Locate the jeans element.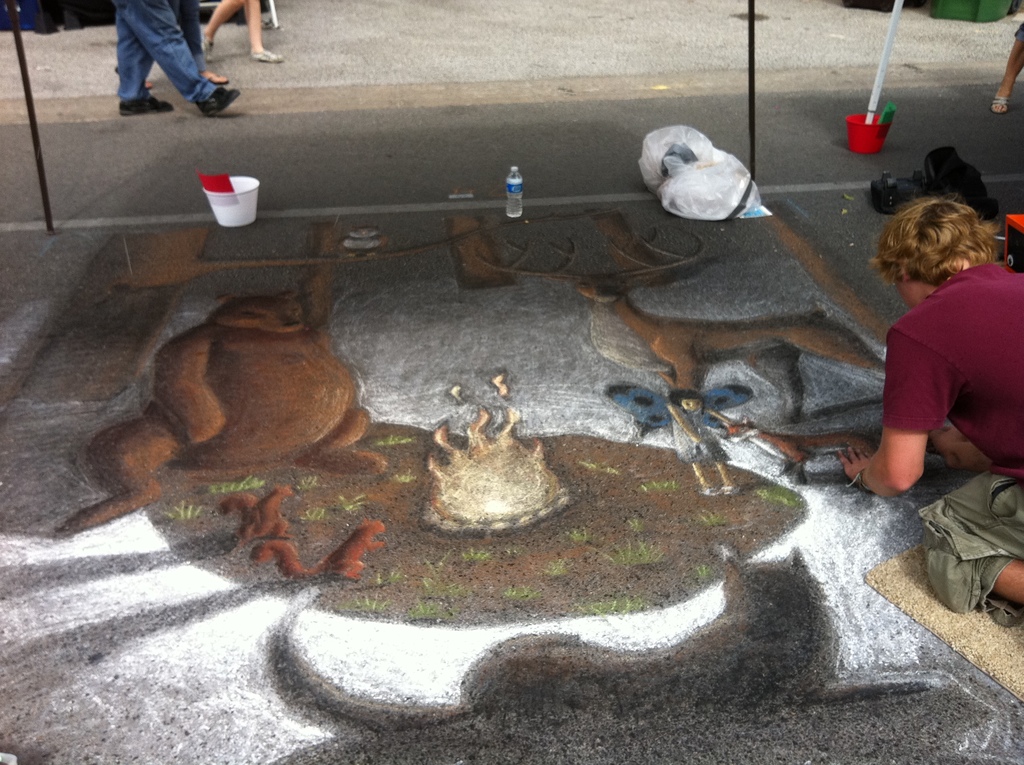
Element bbox: bbox=(106, 5, 218, 111).
